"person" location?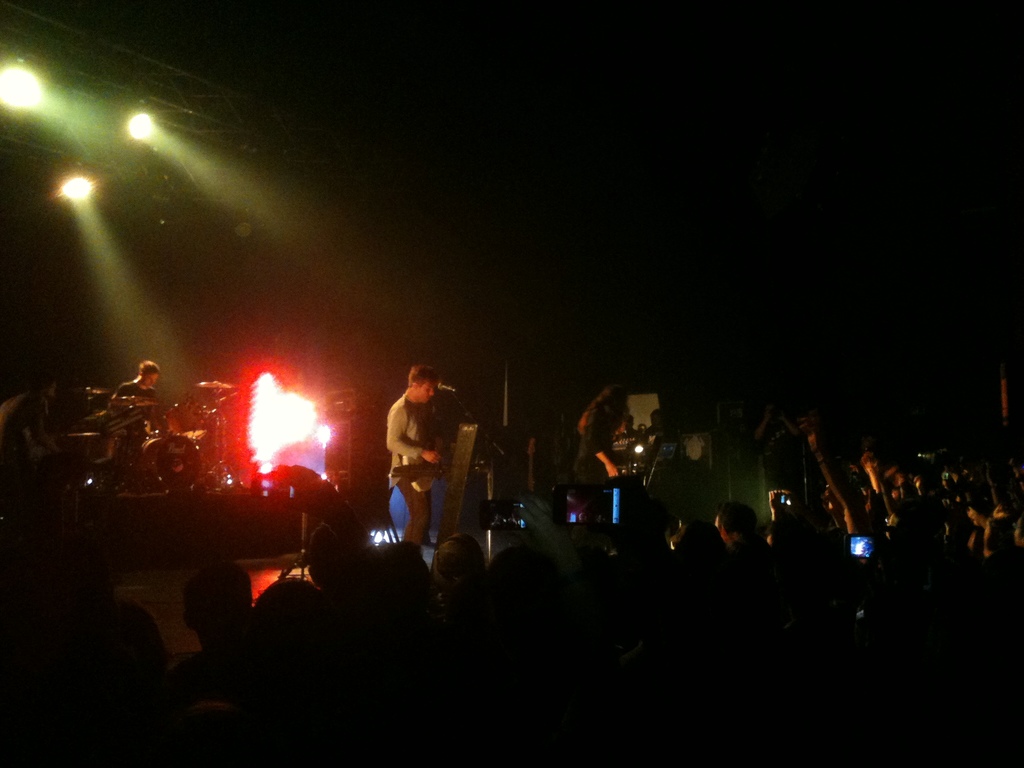
select_region(5, 378, 59, 464)
